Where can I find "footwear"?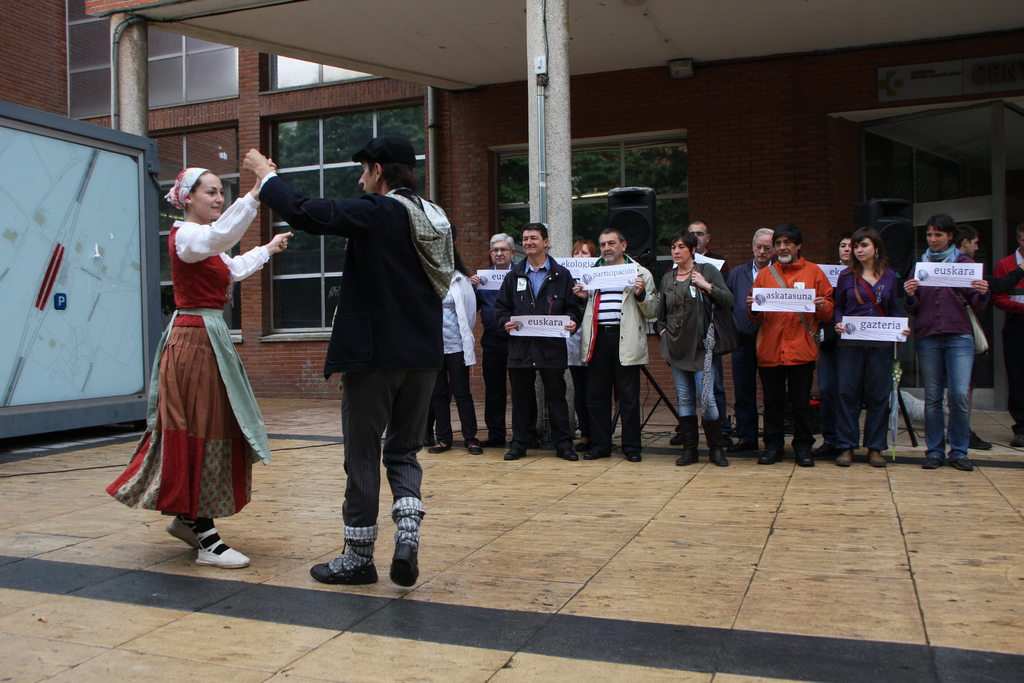
You can find it at [left=866, top=448, right=886, bottom=468].
